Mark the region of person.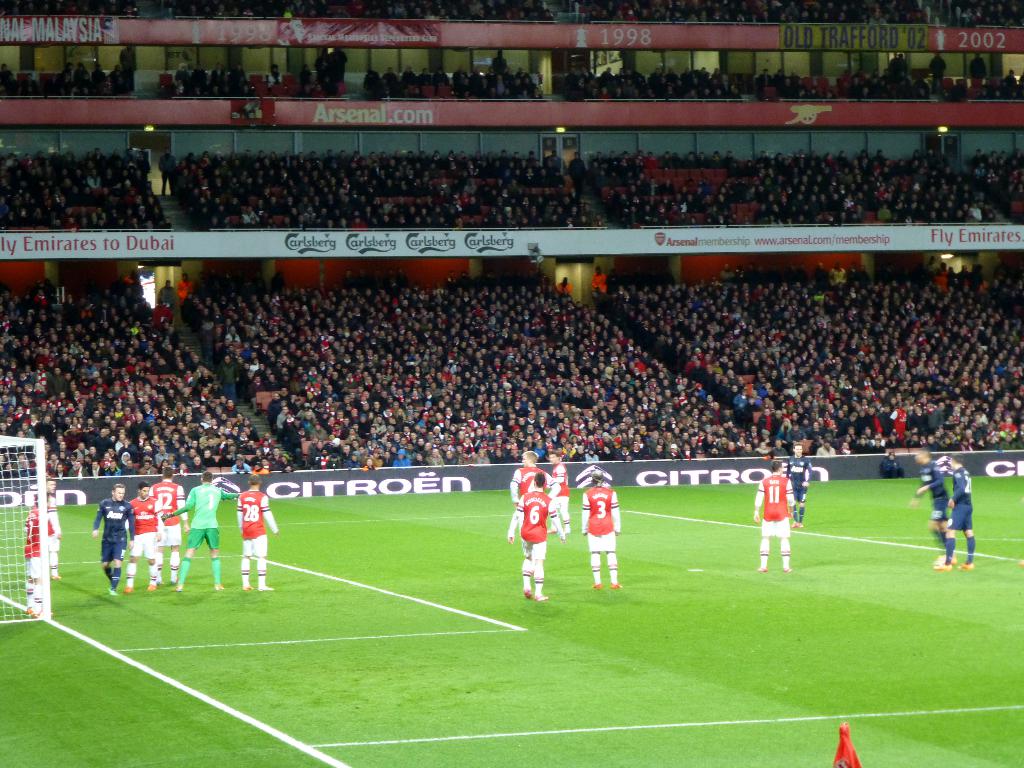
Region: rect(751, 461, 791, 570).
